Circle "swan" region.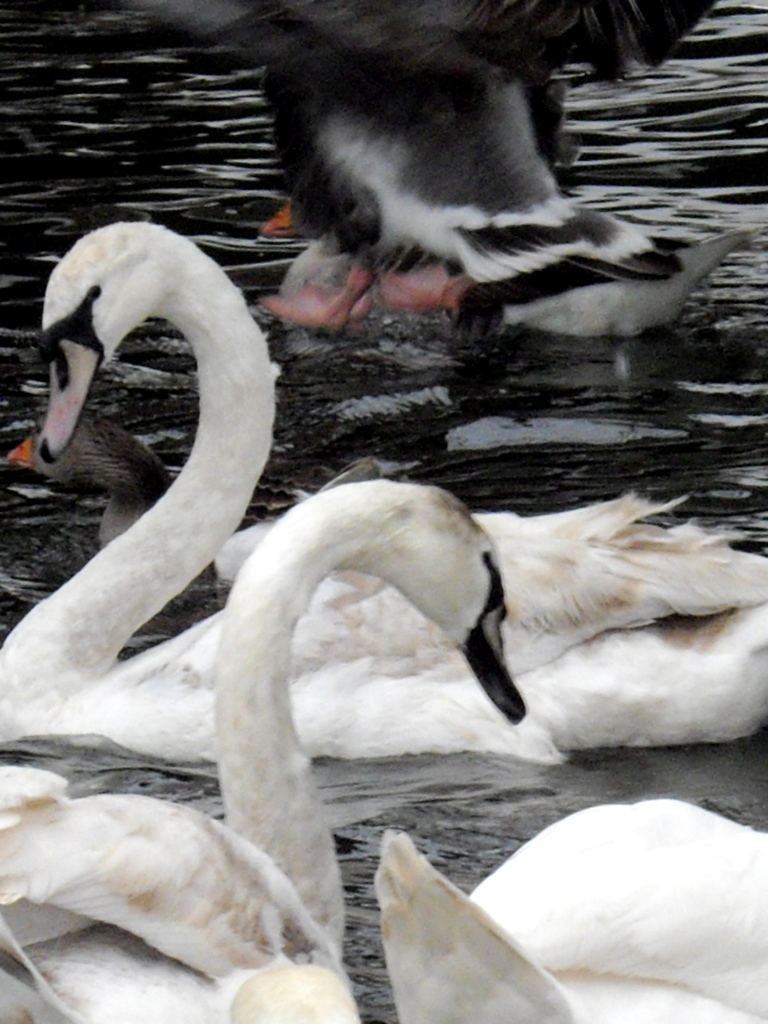
Region: bbox=(0, 476, 525, 1023).
